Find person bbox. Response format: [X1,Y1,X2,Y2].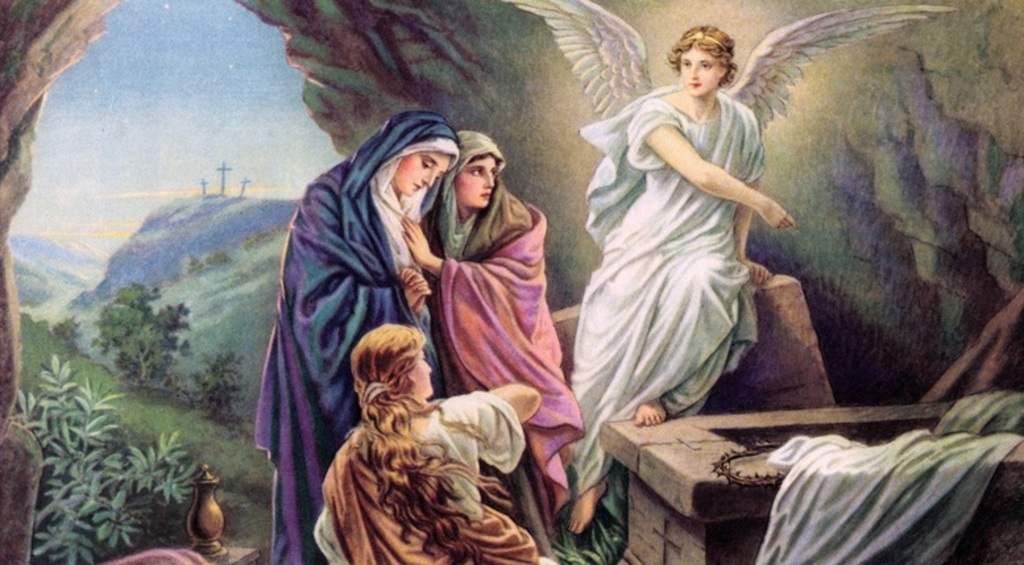
[399,129,584,564].
